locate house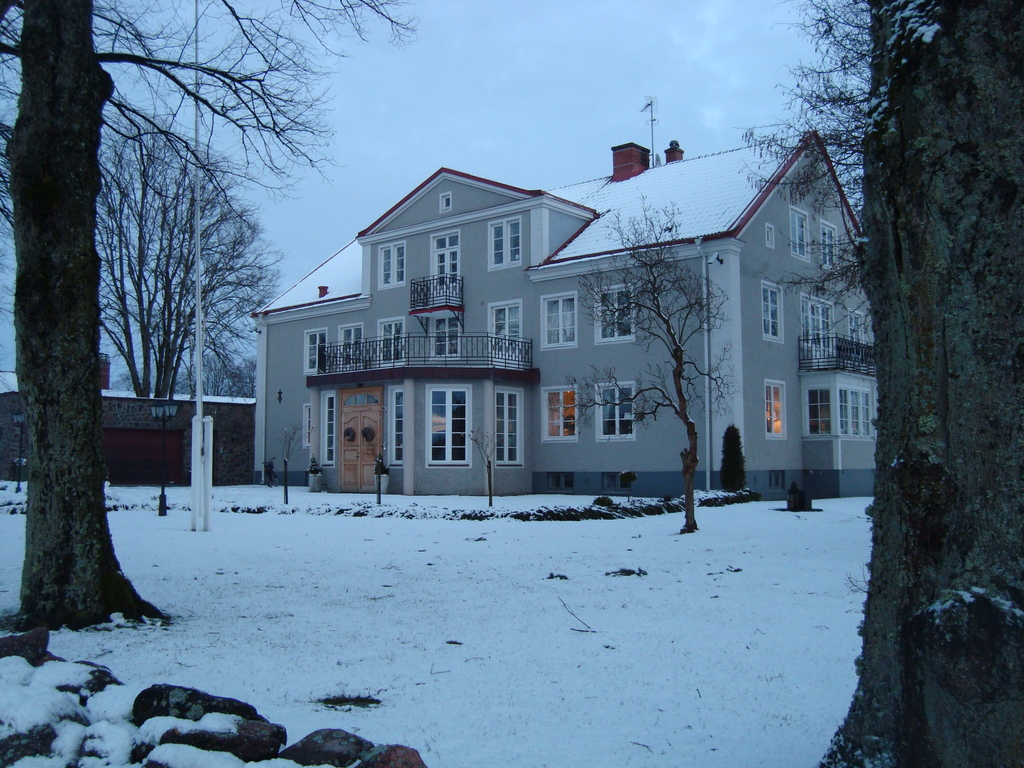
{"x1": 254, "y1": 117, "x2": 864, "y2": 520}
